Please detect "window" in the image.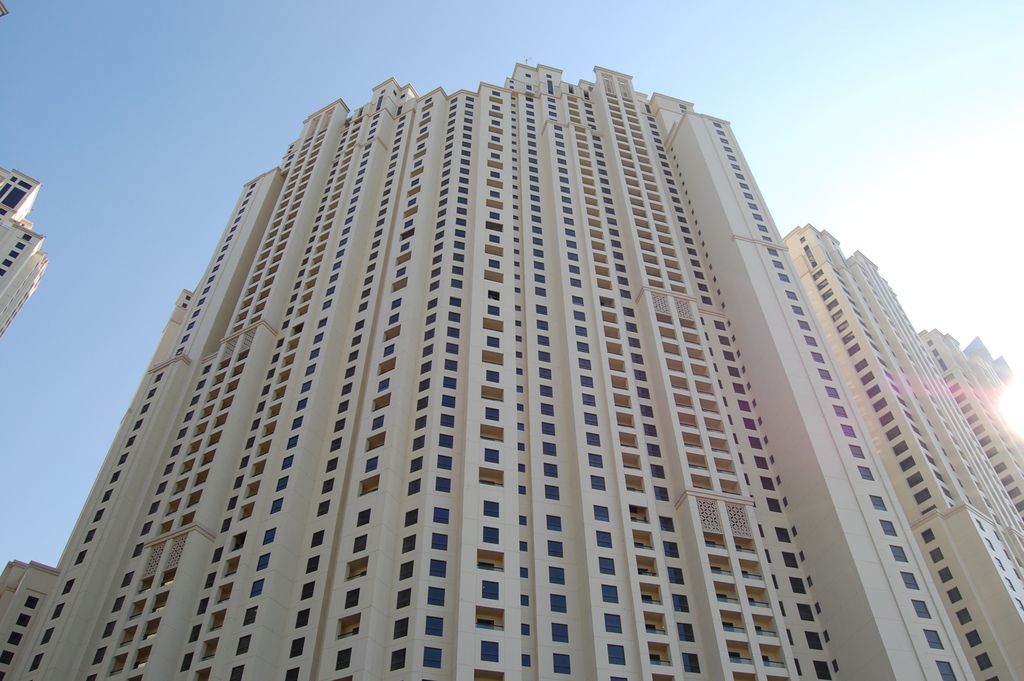
{"left": 941, "top": 487, "right": 954, "bottom": 503}.
